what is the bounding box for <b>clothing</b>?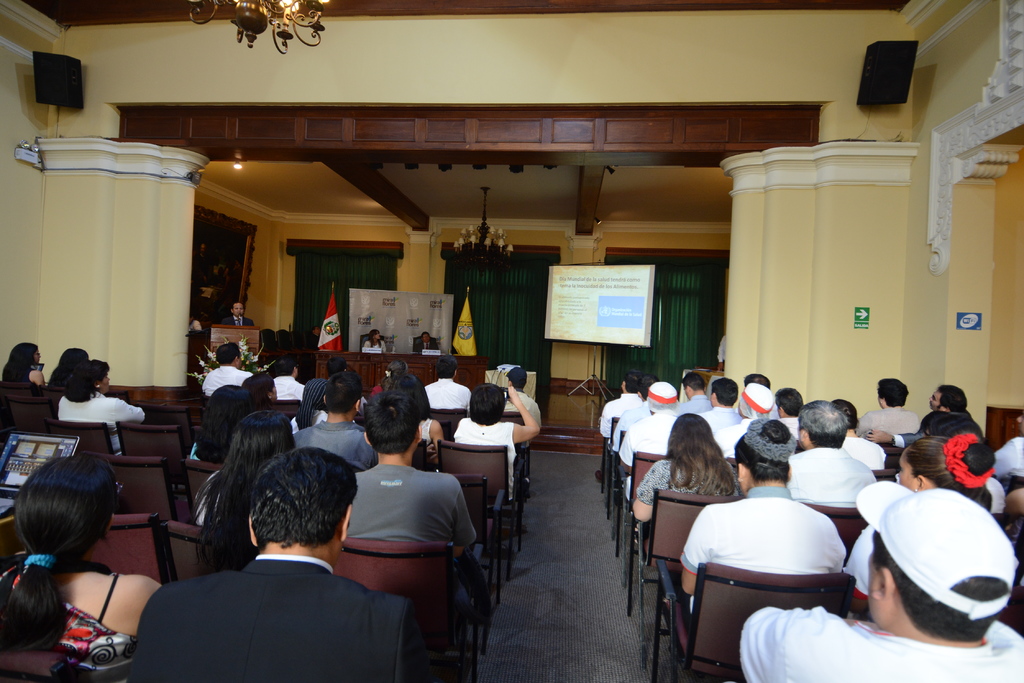
[719,613,1023,682].
